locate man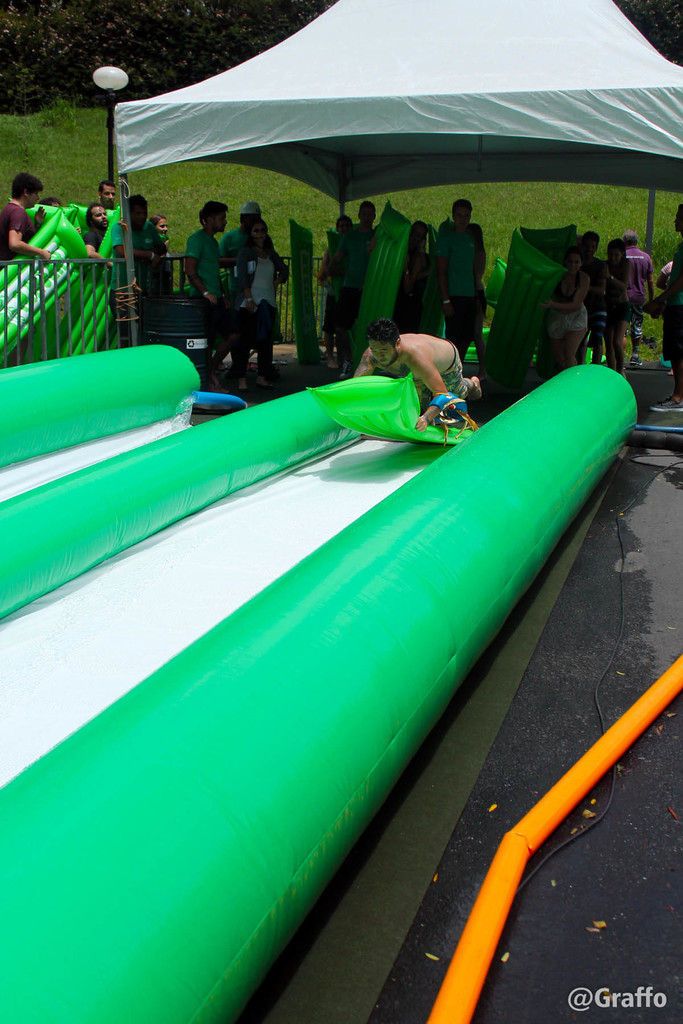
box(353, 314, 491, 429)
